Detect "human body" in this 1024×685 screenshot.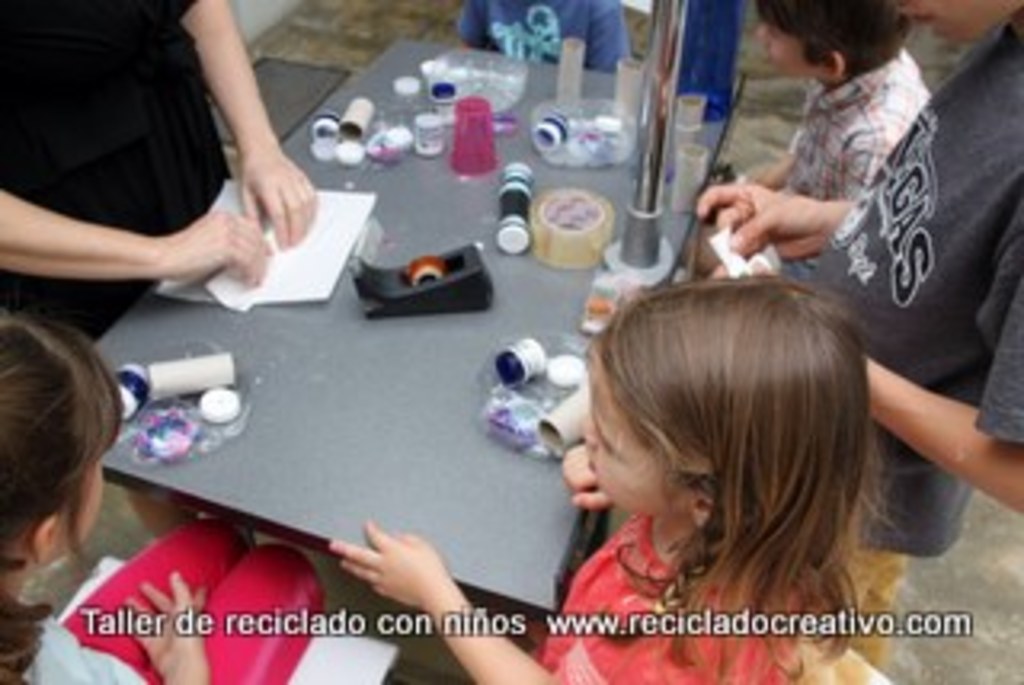
Detection: crop(323, 528, 826, 682).
